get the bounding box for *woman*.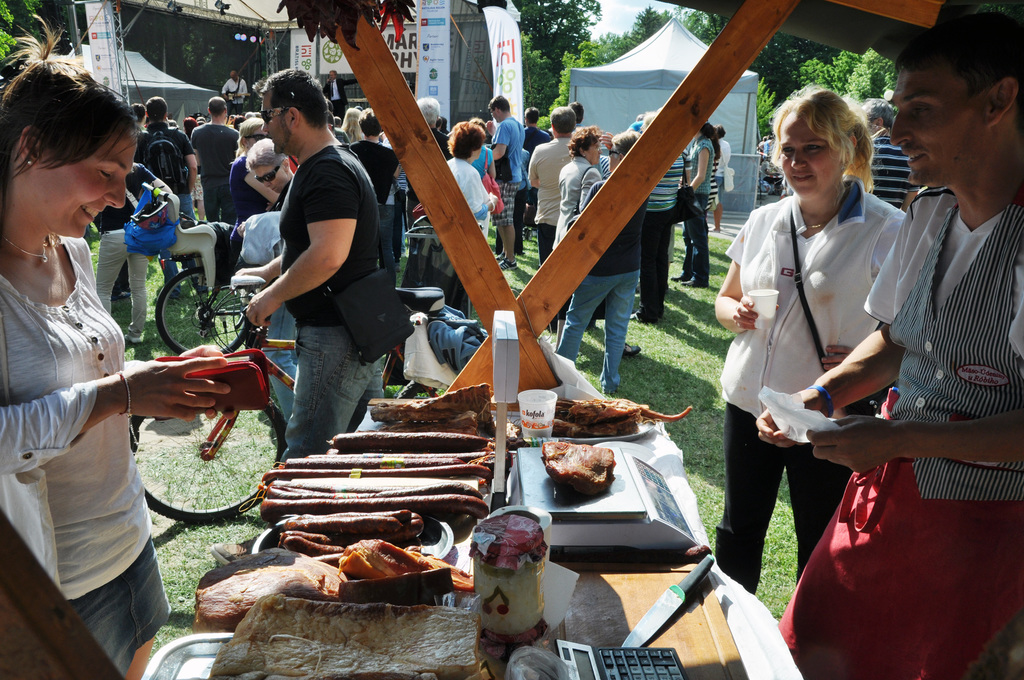
[left=543, top=126, right=611, bottom=335].
